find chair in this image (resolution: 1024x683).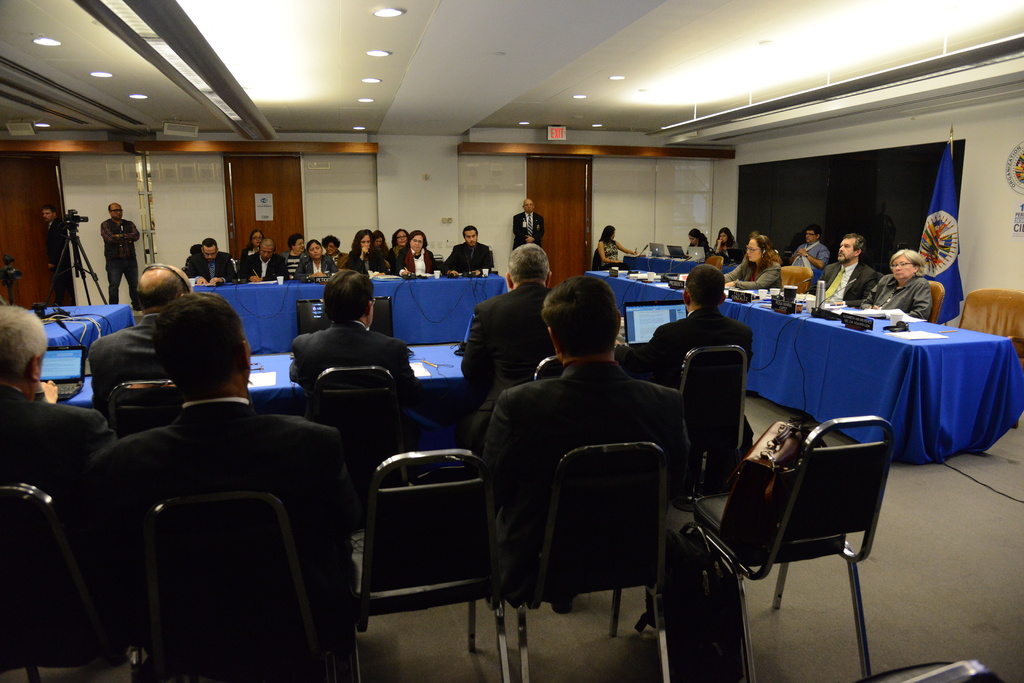
region(351, 442, 508, 682).
